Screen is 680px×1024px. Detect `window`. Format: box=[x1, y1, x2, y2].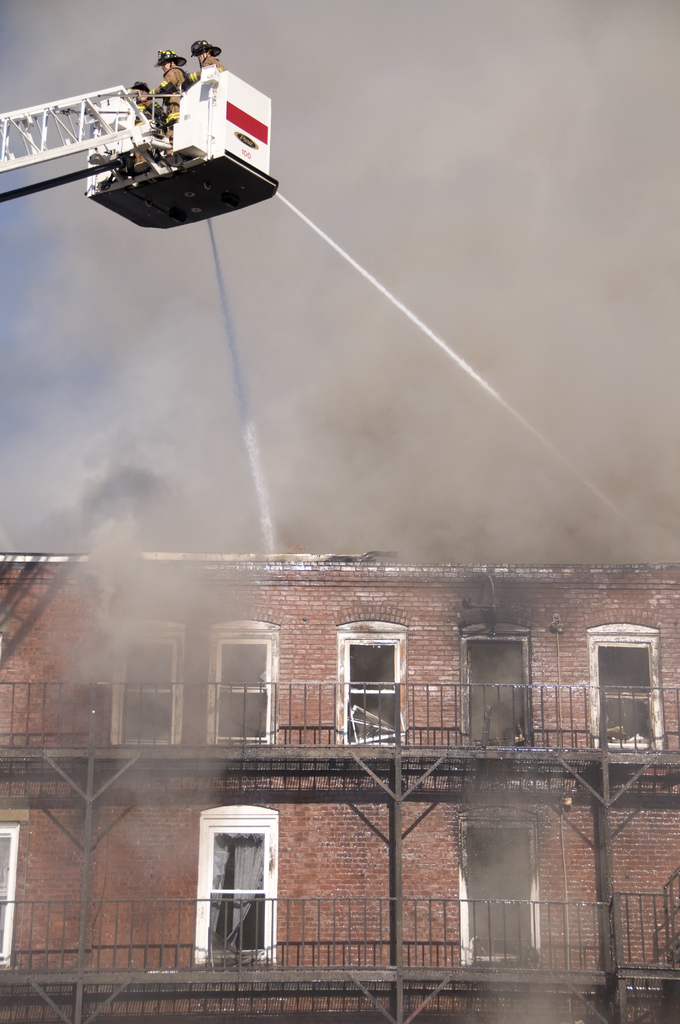
box=[102, 605, 158, 738].
